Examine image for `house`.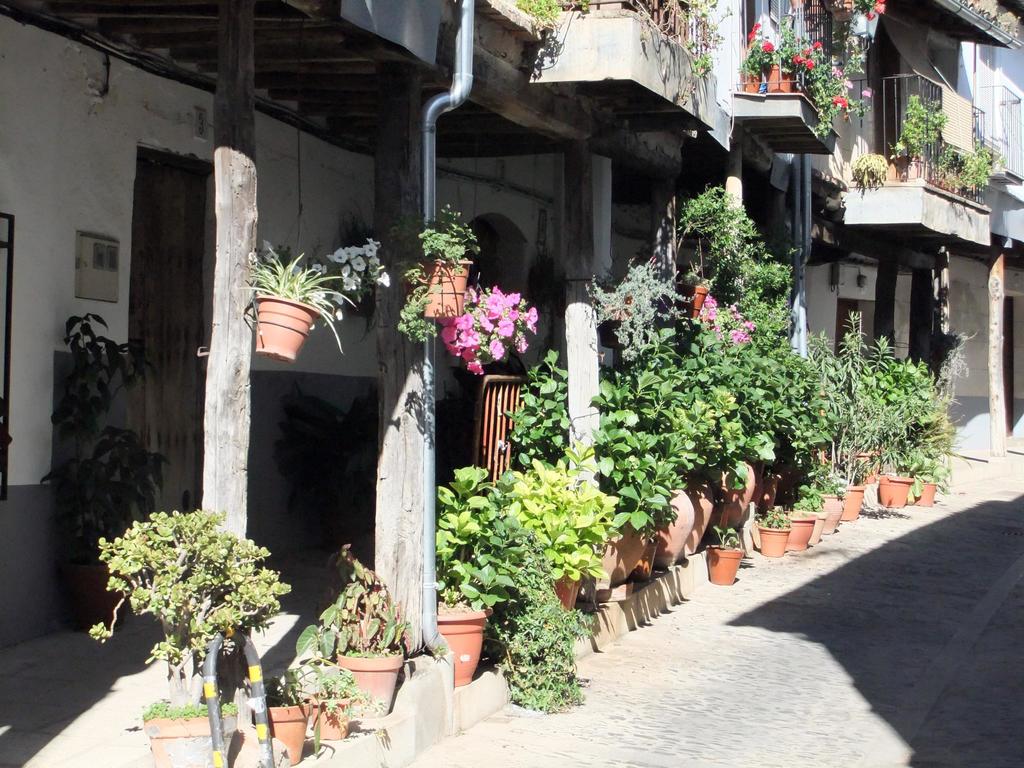
Examination result: bbox(934, 6, 1023, 450).
